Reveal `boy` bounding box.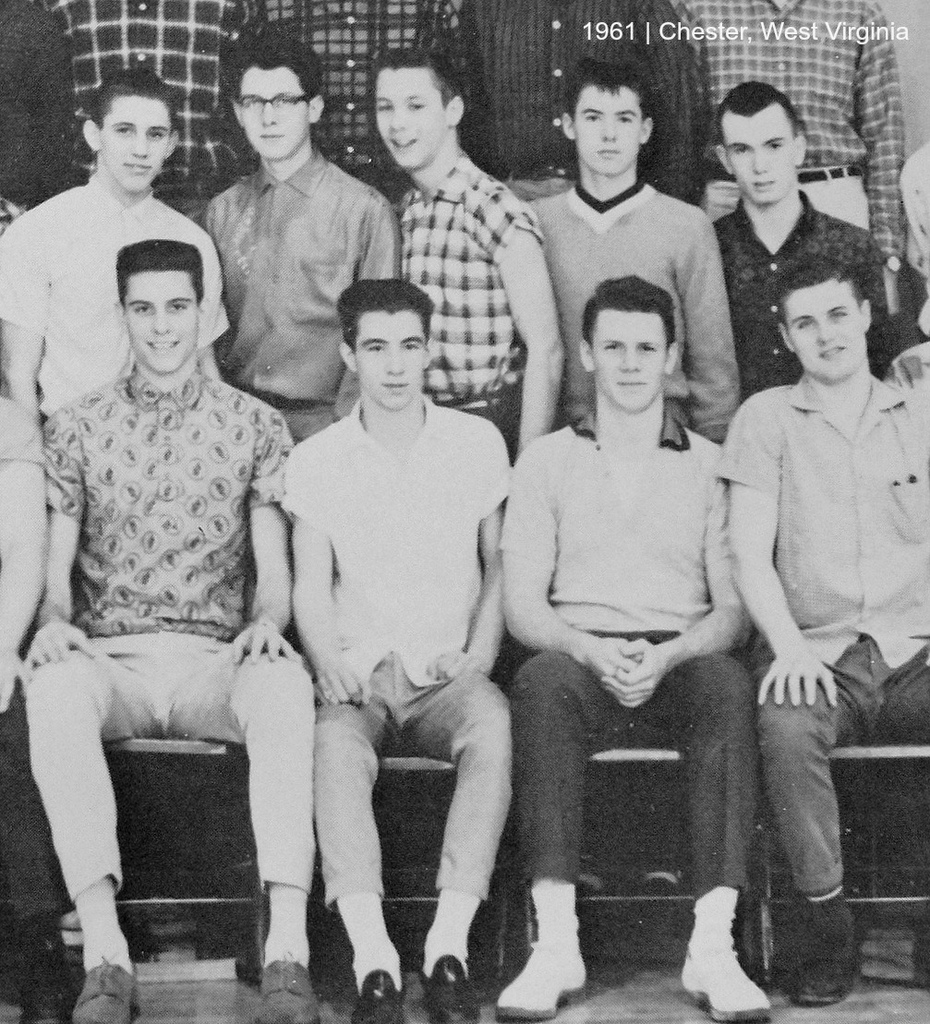
Revealed: 491/272/779/1023.
